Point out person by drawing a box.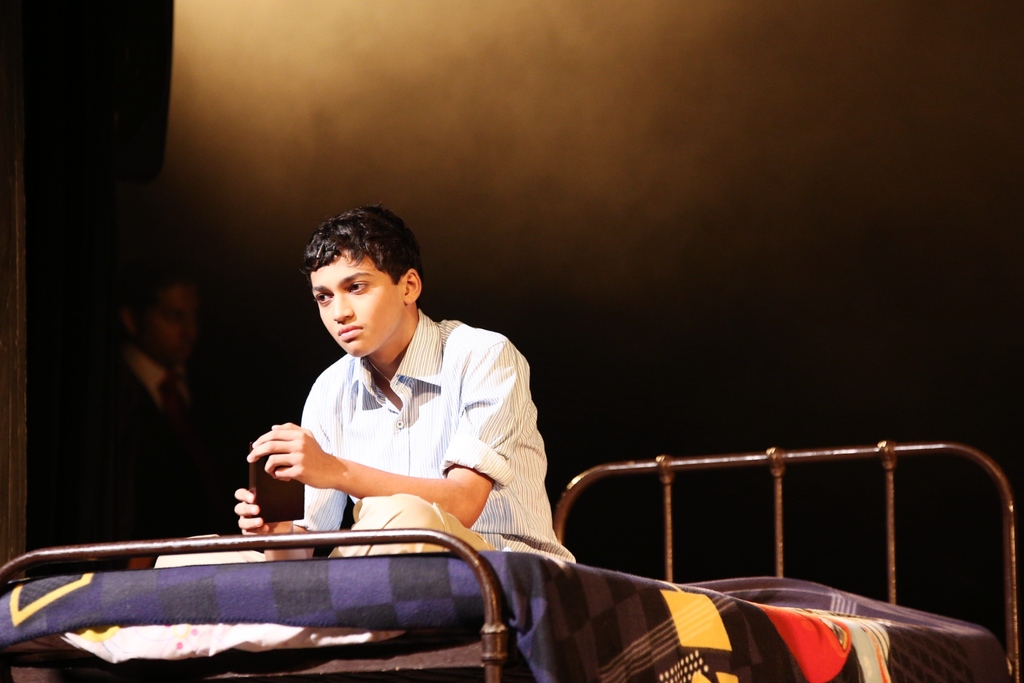
[233,204,580,568].
